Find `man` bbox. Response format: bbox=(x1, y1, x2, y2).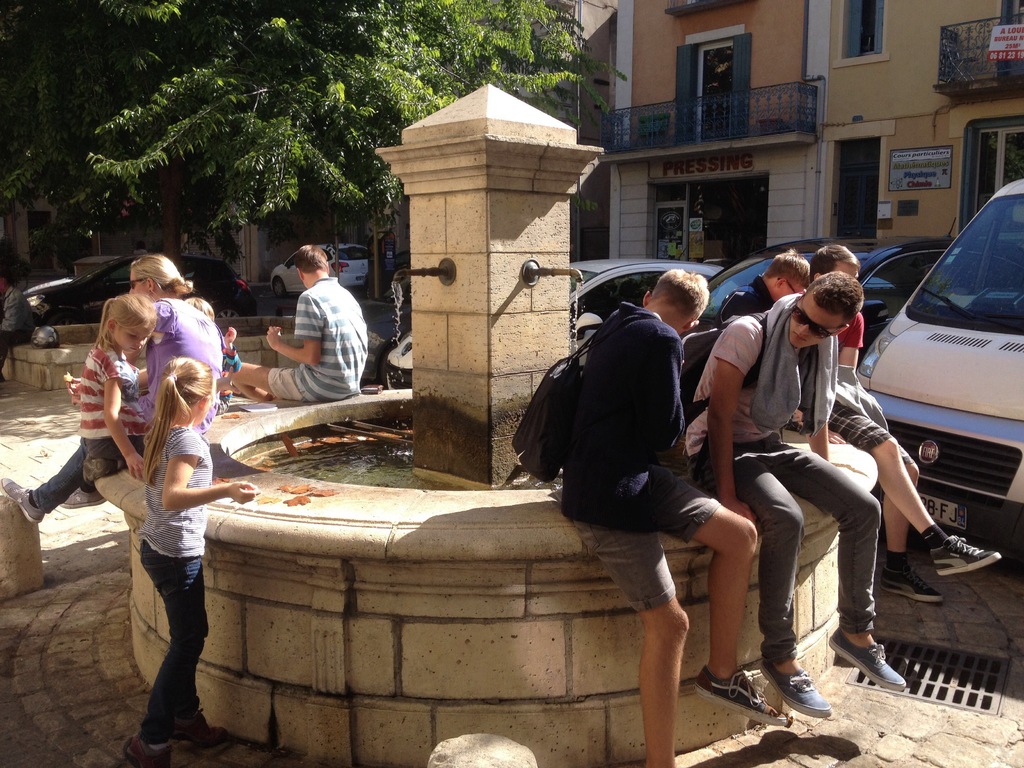
bbox=(232, 246, 366, 402).
